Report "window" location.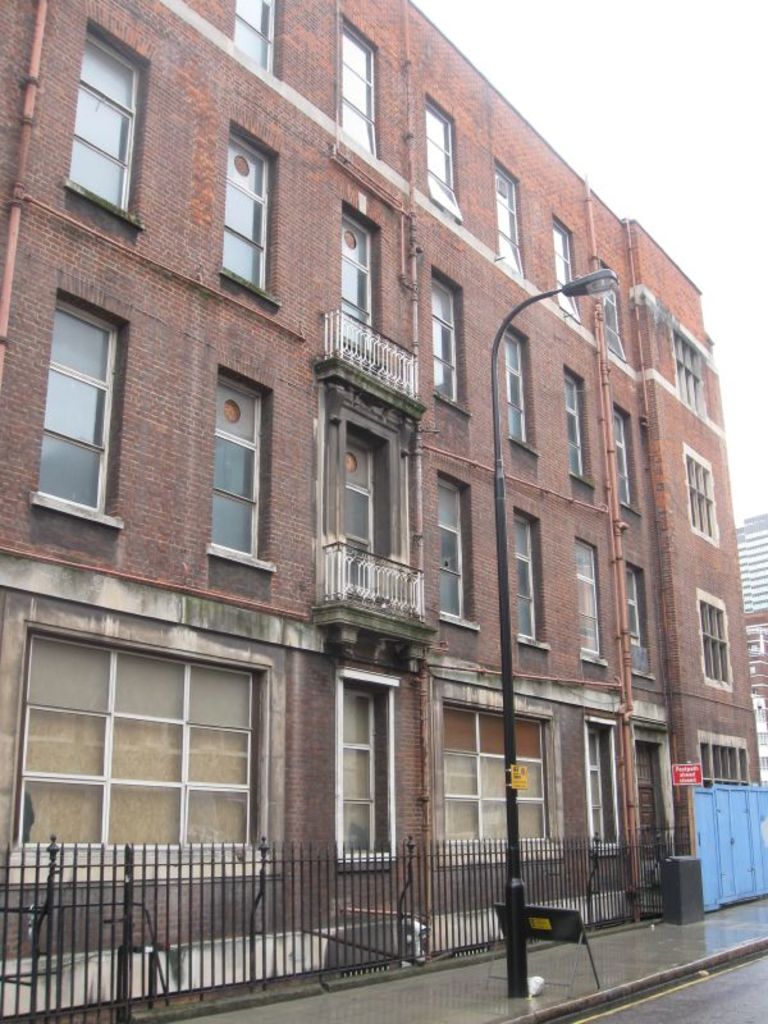
Report: [x1=572, y1=538, x2=609, y2=660].
